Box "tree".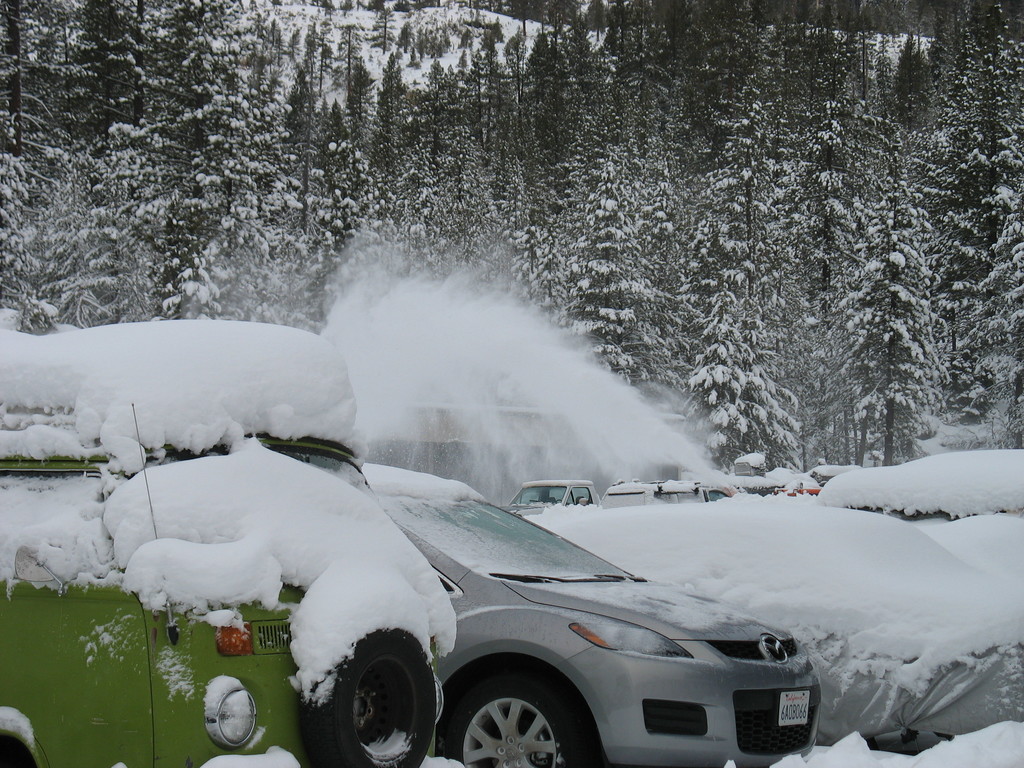
59/0/140/158.
